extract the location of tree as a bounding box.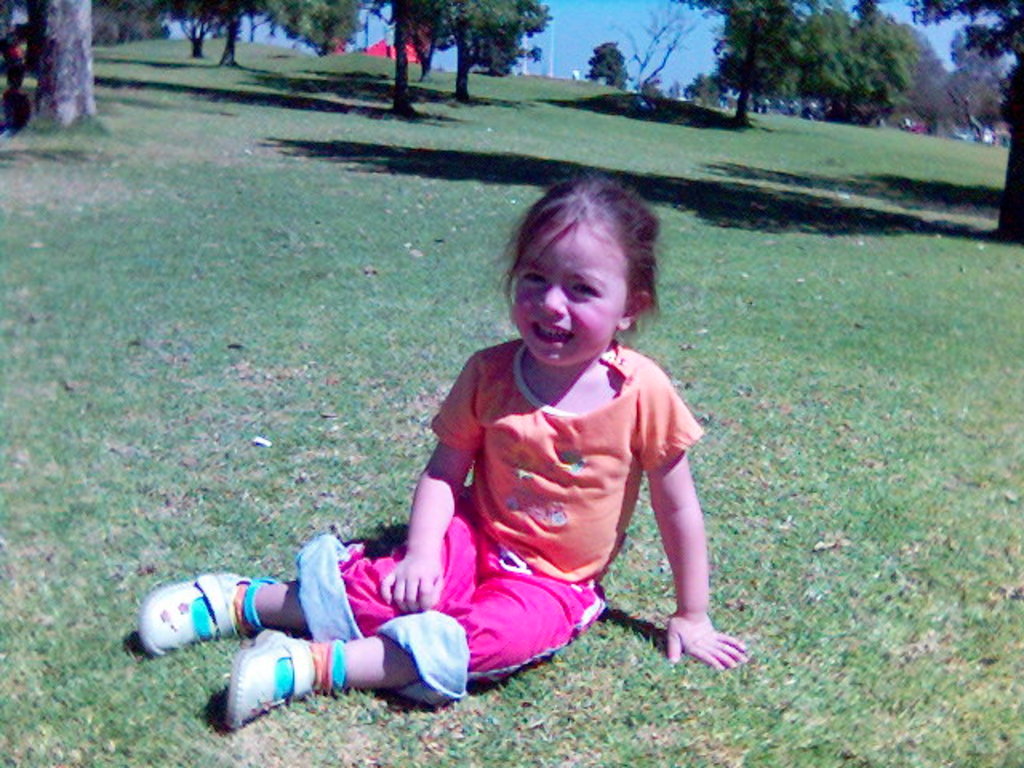
locate(403, 0, 550, 104).
